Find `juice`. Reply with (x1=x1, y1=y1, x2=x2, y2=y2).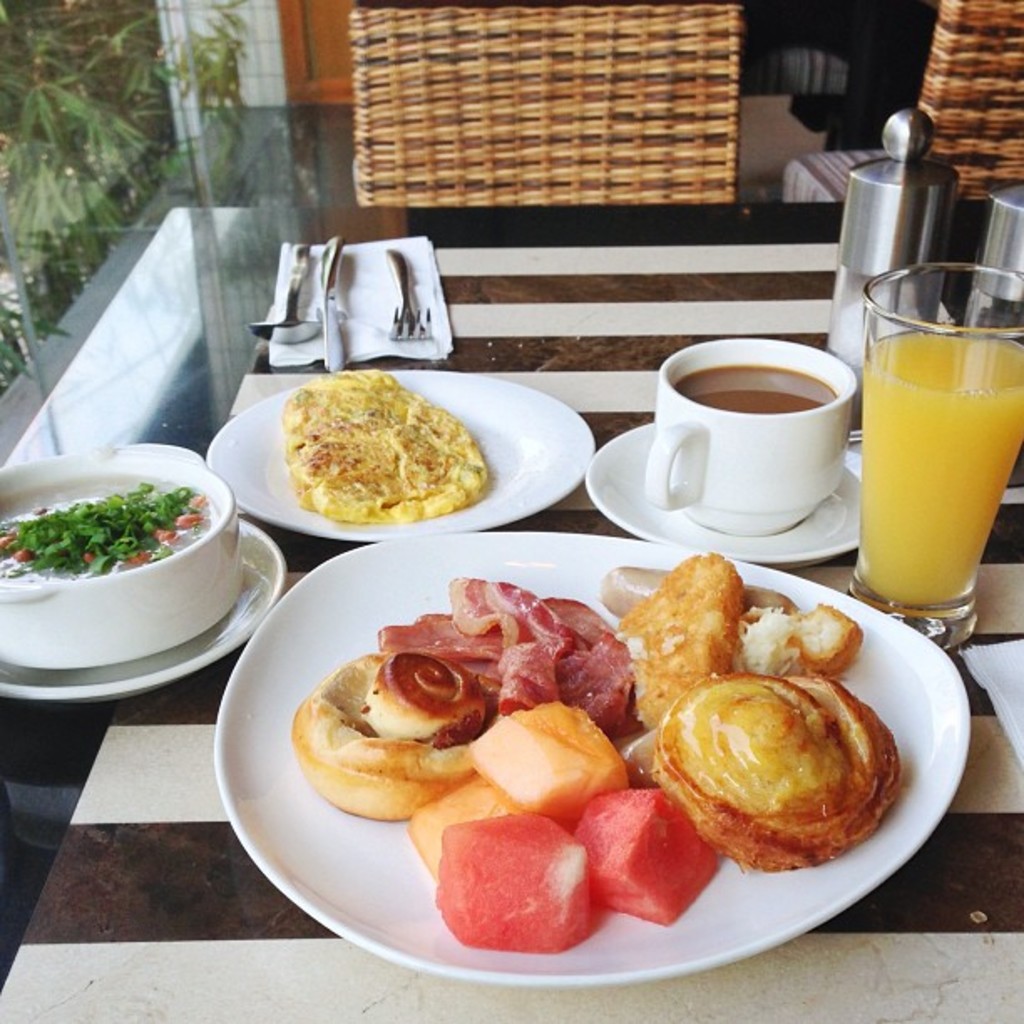
(x1=860, y1=328, x2=1022, y2=606).
